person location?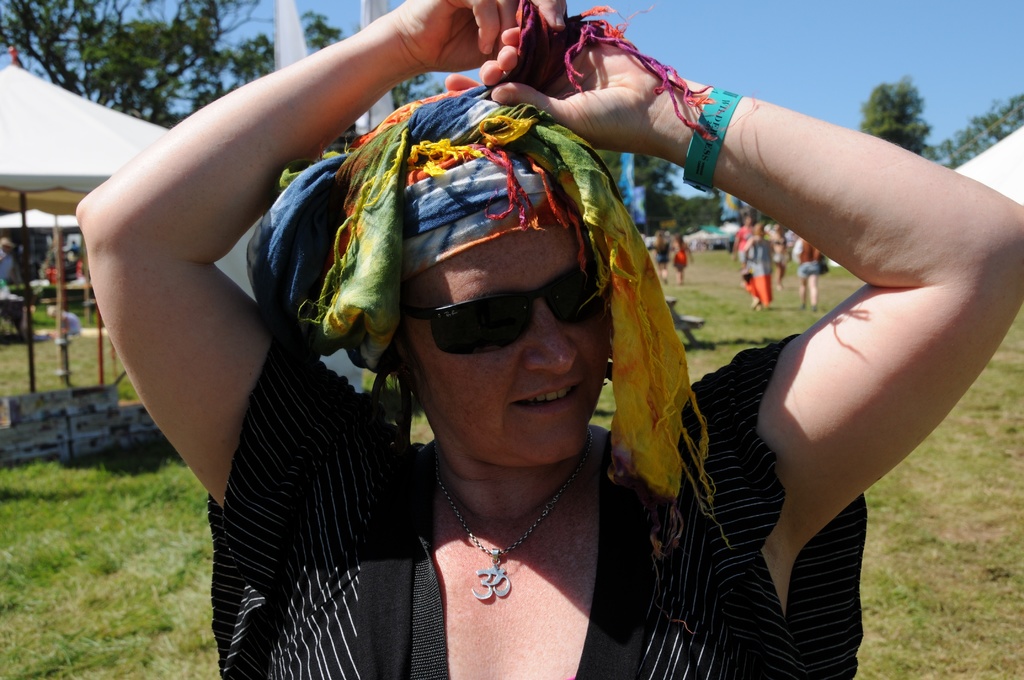
bbox(732, 206, 828, 311)
